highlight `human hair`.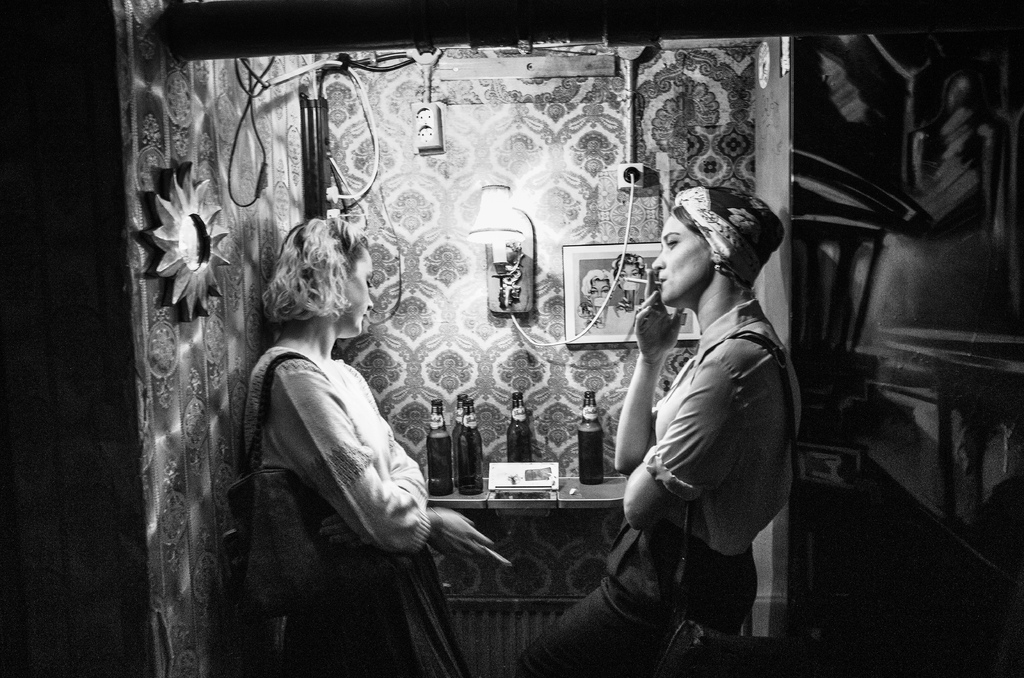
Highlighted region: [669,204,755,292].
